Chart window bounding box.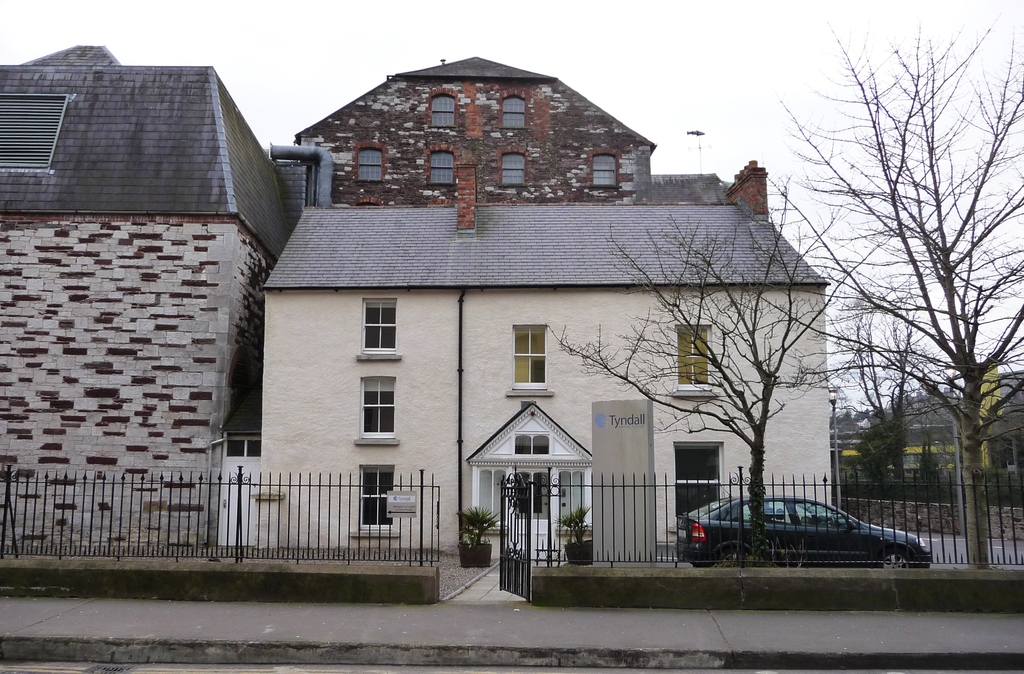
Charted: region(669, 442, 728, 515).
